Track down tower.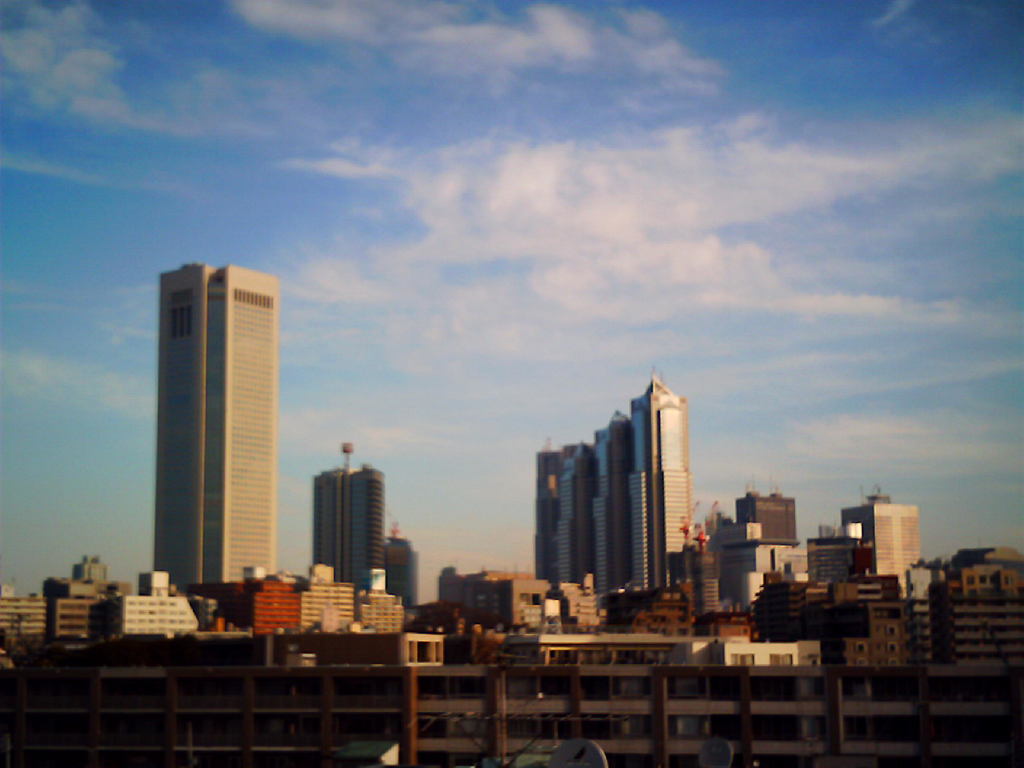
Tracked to Rect(727, 481, 808, 563).
